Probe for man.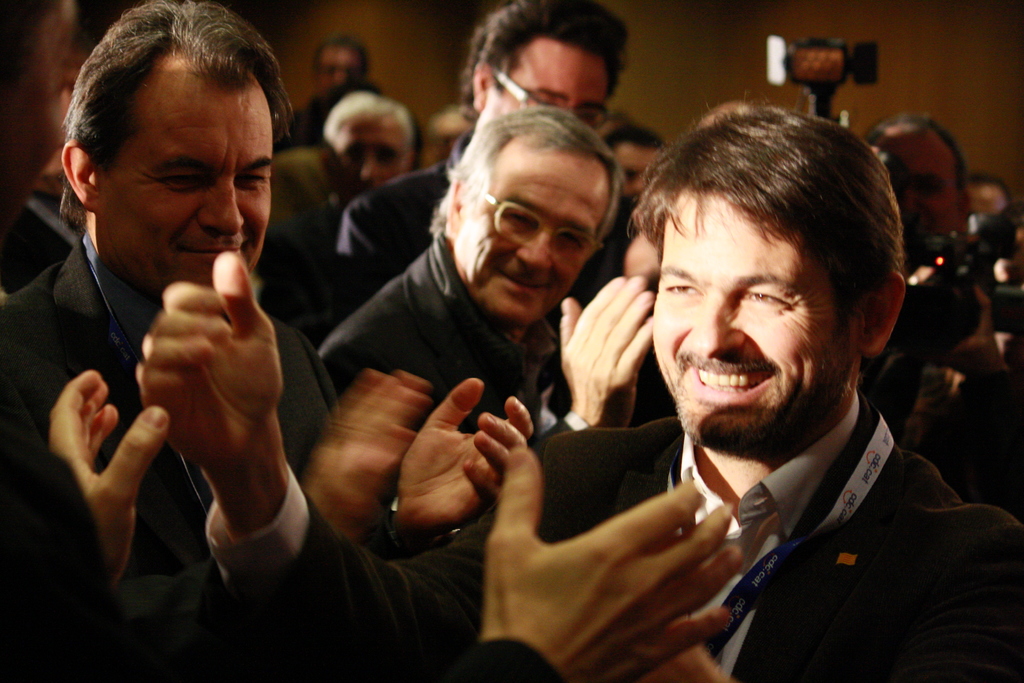
Probe result: x1=859 y1=115 x2=1023 y2=505.
